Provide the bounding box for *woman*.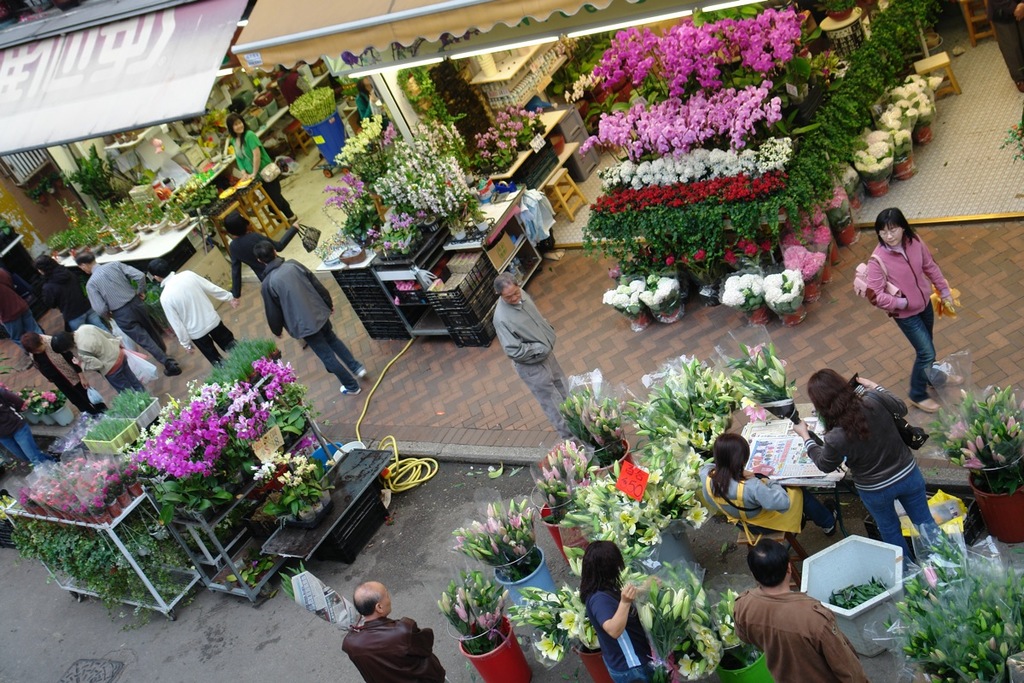
[30, 255, 102, 324].
